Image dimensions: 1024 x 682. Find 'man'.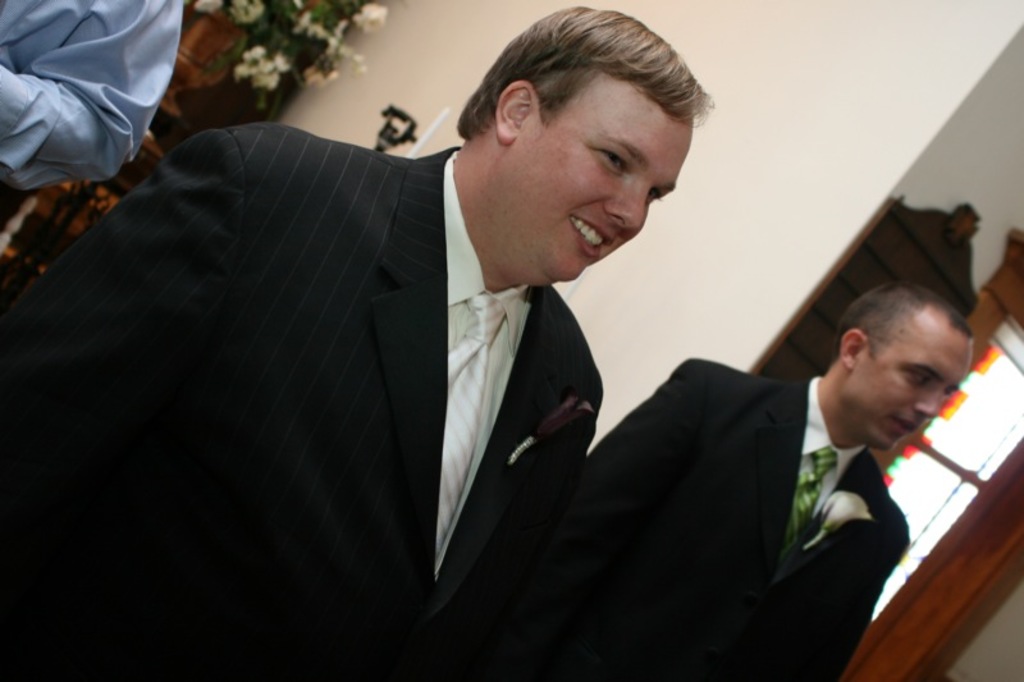
select_region(0, 6, 714, 681).
